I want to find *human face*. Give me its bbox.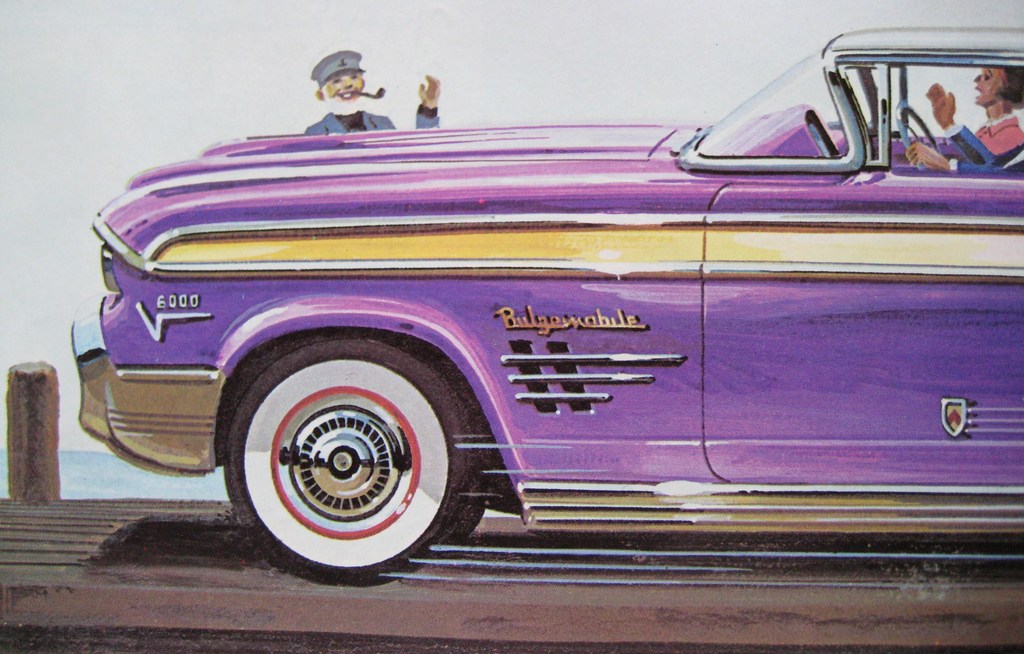
973/67/1007/102.
